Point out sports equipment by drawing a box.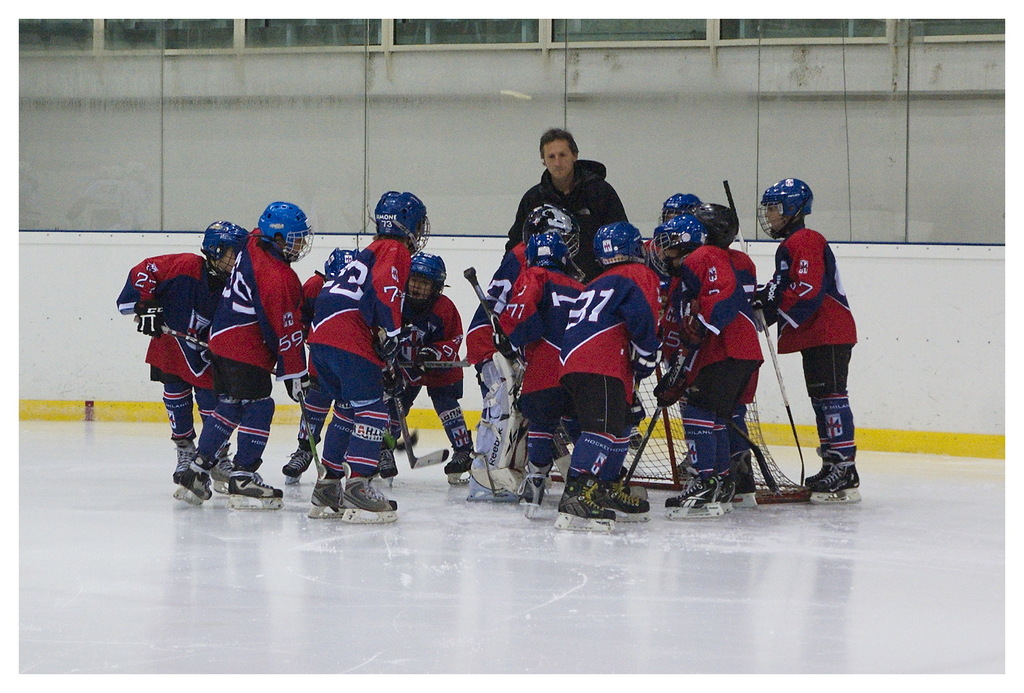
Rect(173, 439, 197, 494).
